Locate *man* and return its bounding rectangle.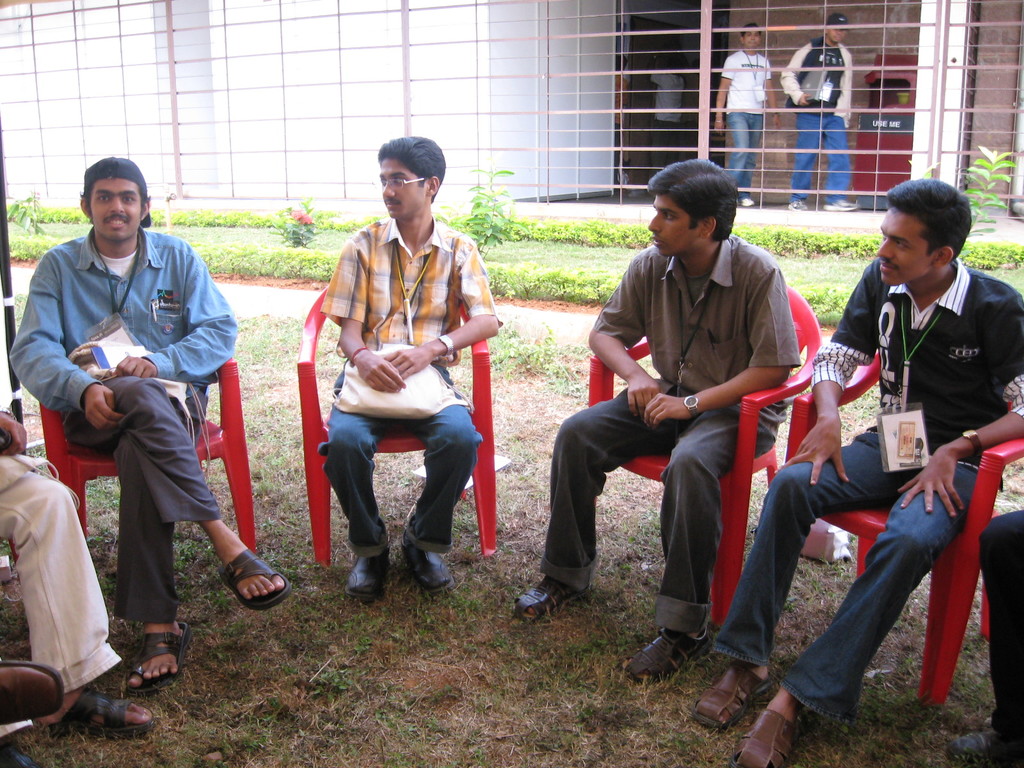
{"x1": 715, "y1": 24, "x2": 780, "y2": 205}.
